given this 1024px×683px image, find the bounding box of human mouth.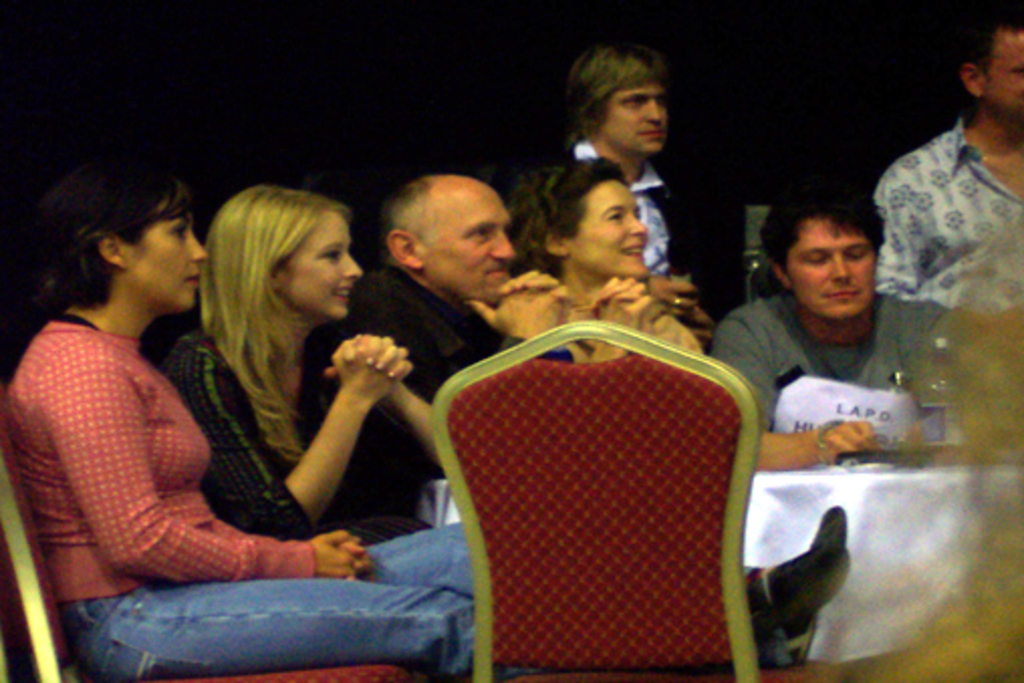
[341,284,355,298].
